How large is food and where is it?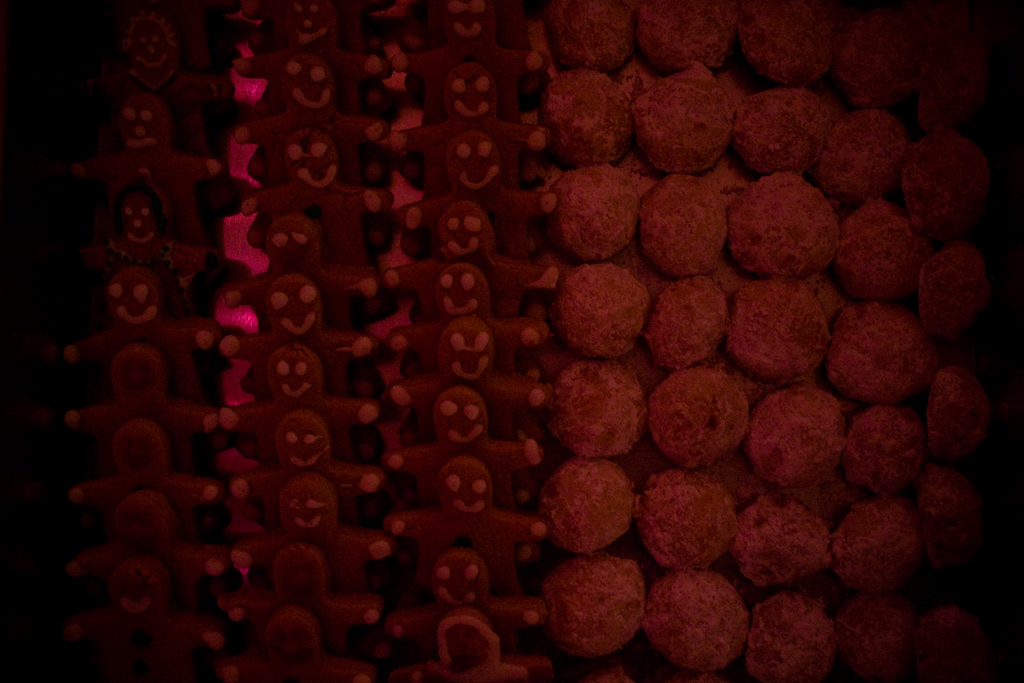
Bounding box: [left=650, top=362, right=750, bottom=466].
